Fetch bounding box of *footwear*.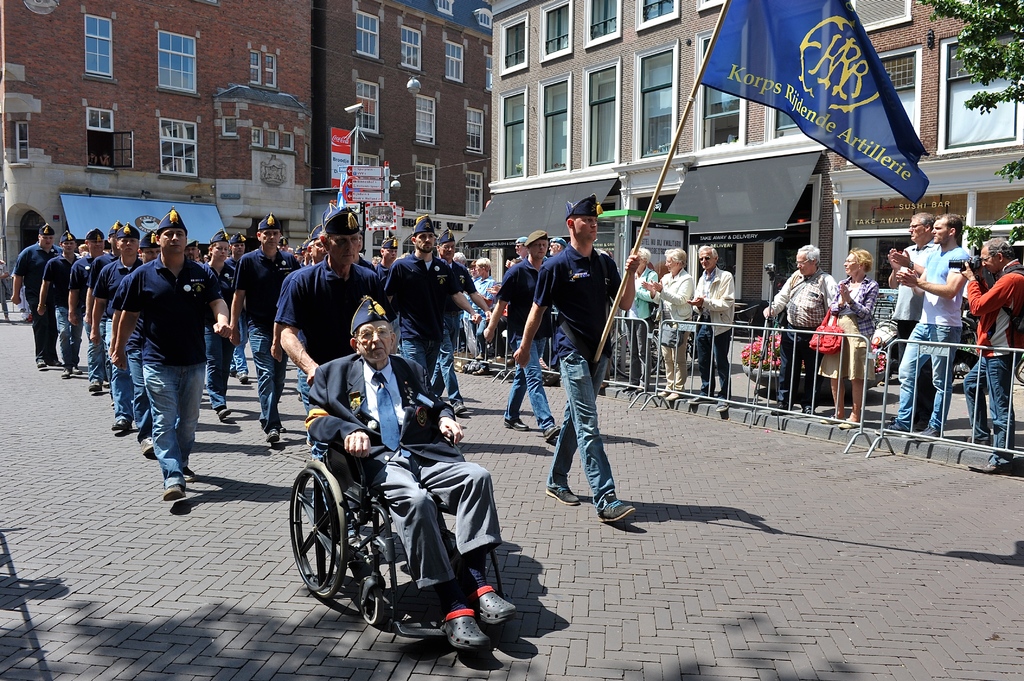
Bbox: 62,358,71,374.
